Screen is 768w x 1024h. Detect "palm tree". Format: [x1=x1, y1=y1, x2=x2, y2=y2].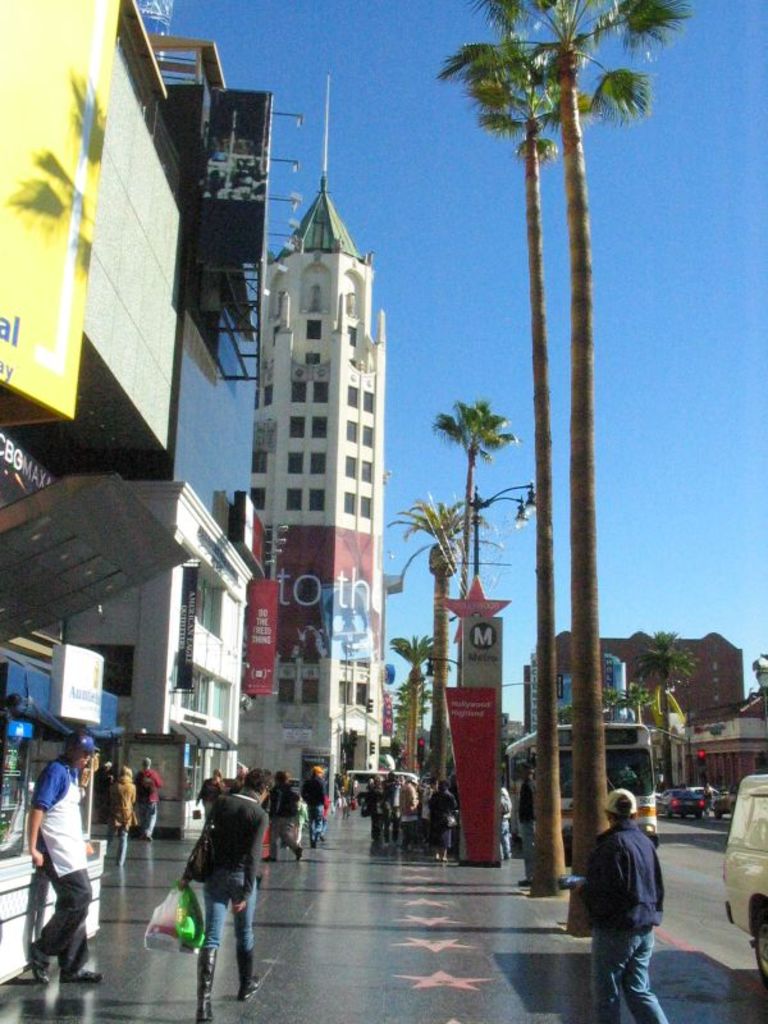
[x1=426, y1=387, x2=503, y2=822].
